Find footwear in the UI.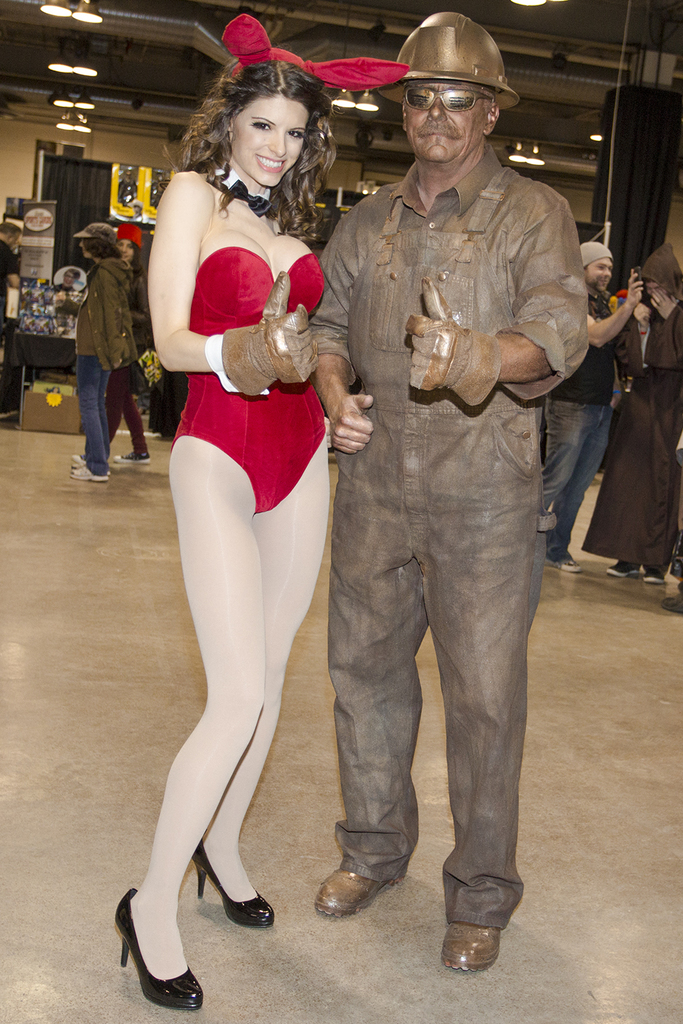
UI element at bbox=(658, 589, 682, 621).
